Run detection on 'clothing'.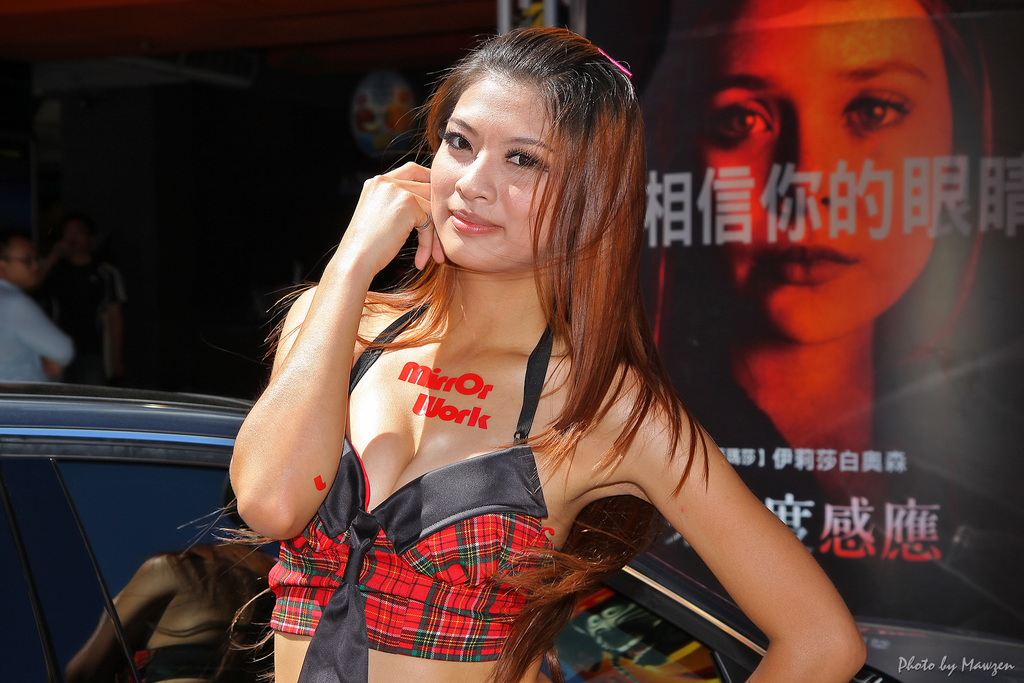
Result: x1=0 y1=278 x2=86 y2=388.
